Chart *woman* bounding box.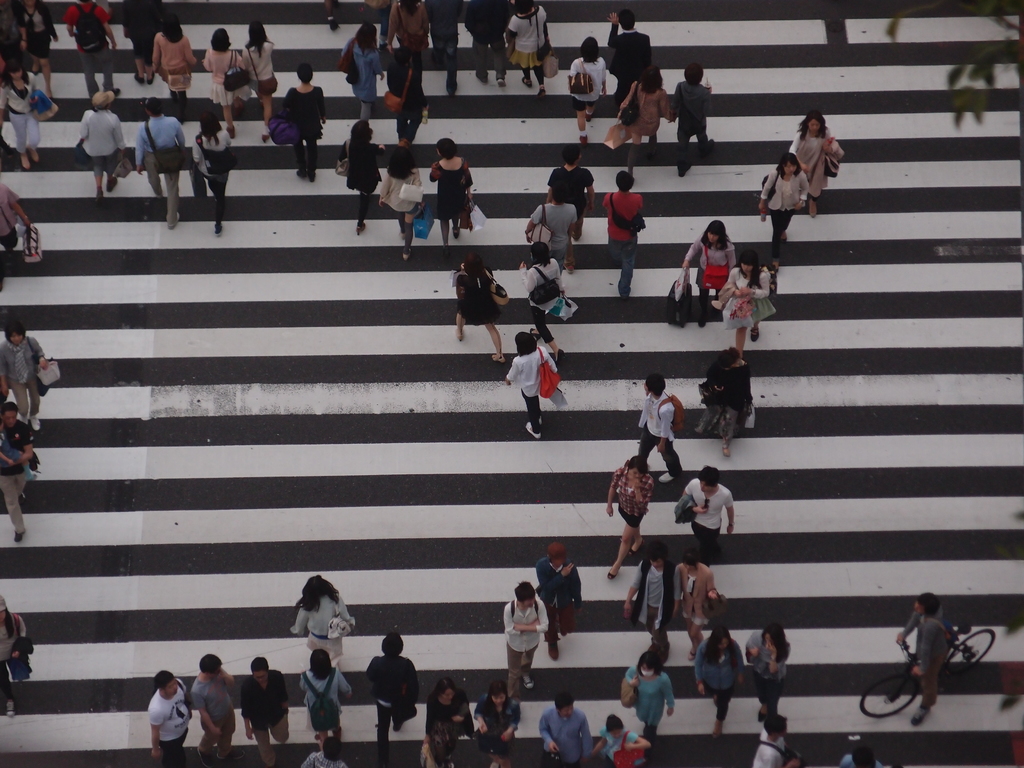
Charted: 383, 147, 423, 253.
